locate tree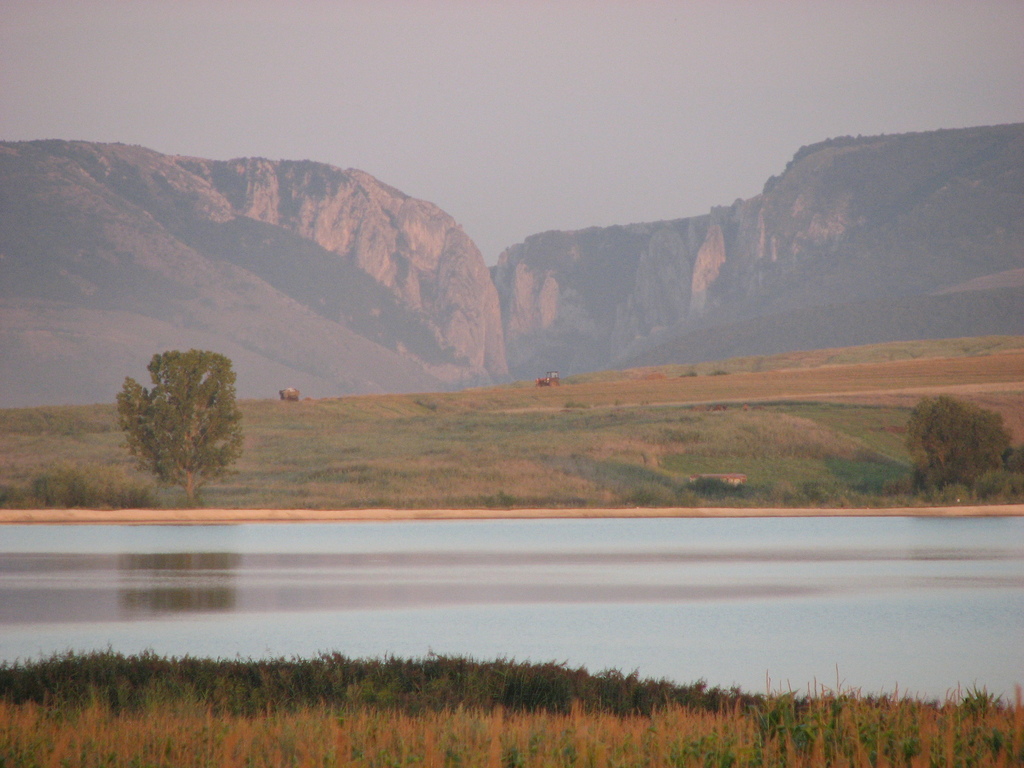
x1=903, y1=394, x2=1012, y2=486
